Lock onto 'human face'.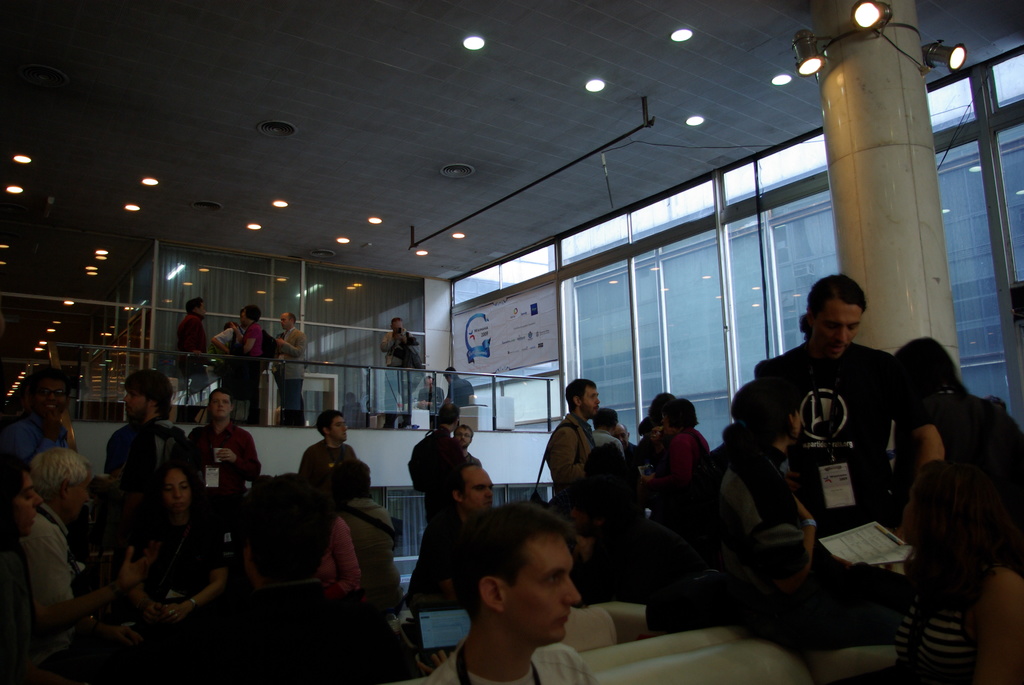
Locked: (x1=580, y1=384, x2=602, y2=421).
